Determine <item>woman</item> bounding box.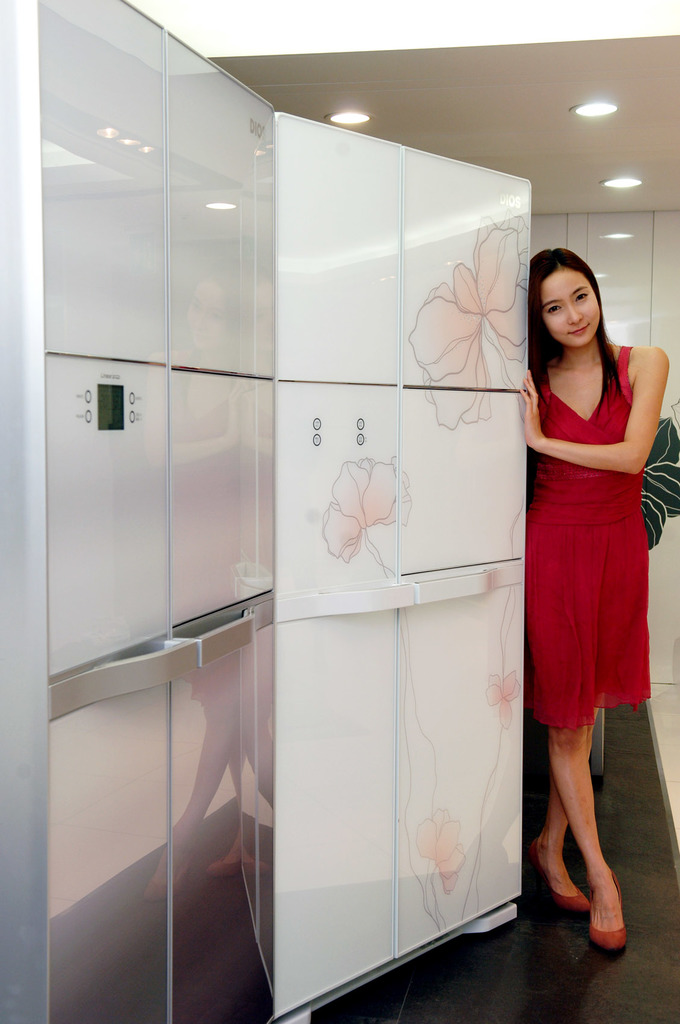
Determined: select_region(520, 251, 669, 952).
